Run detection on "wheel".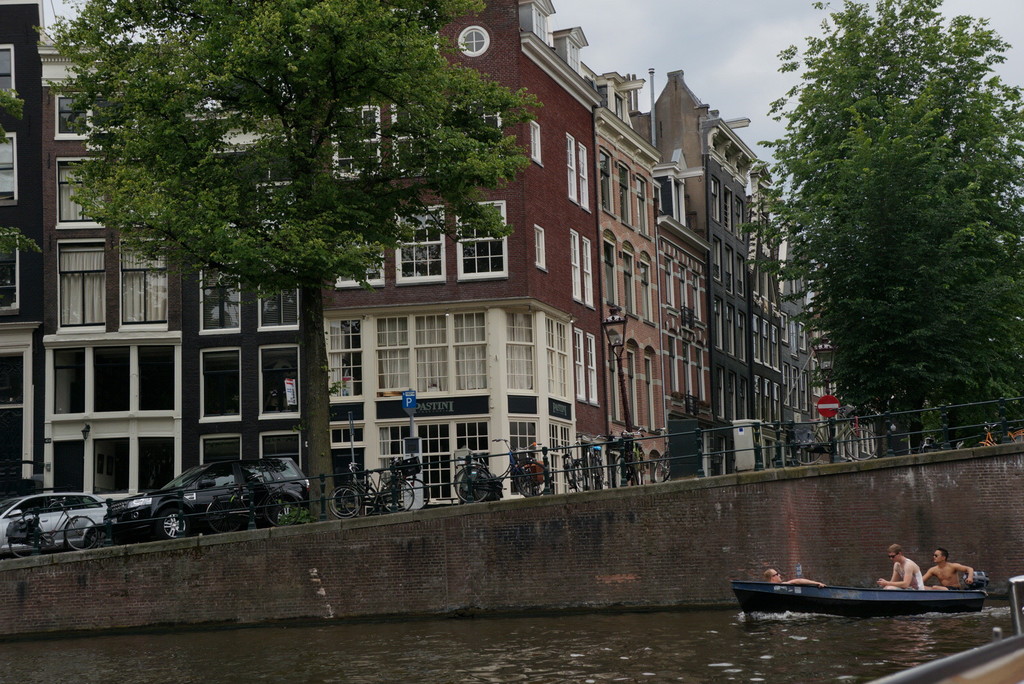
Result: (353, 486, 378, 515).
